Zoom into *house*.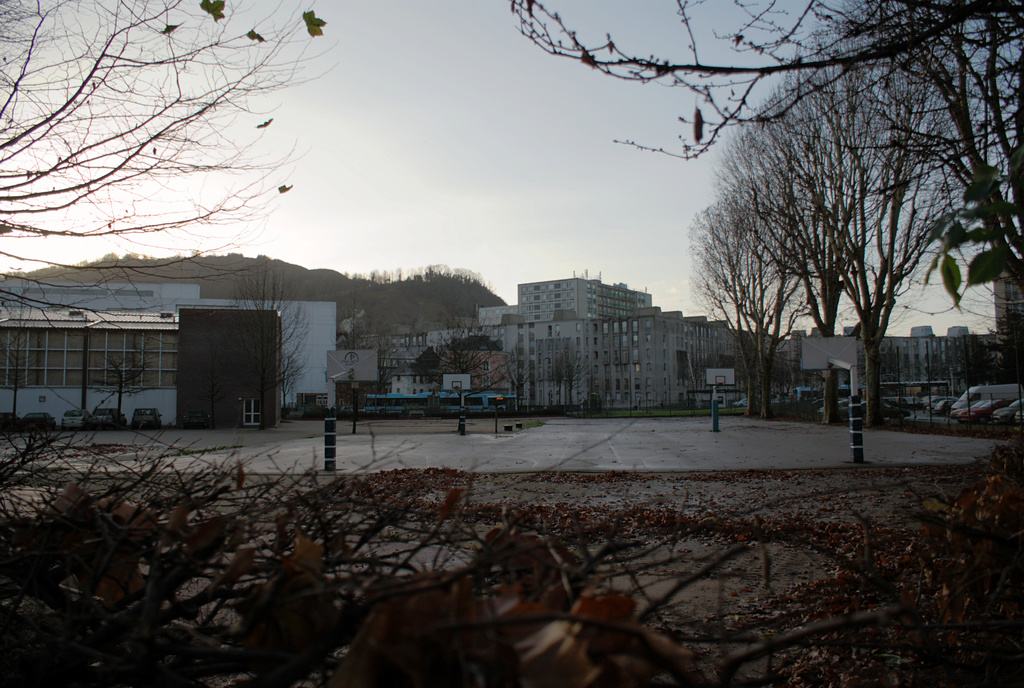
Zoom target: select_region(469, 267, 663, 407).
